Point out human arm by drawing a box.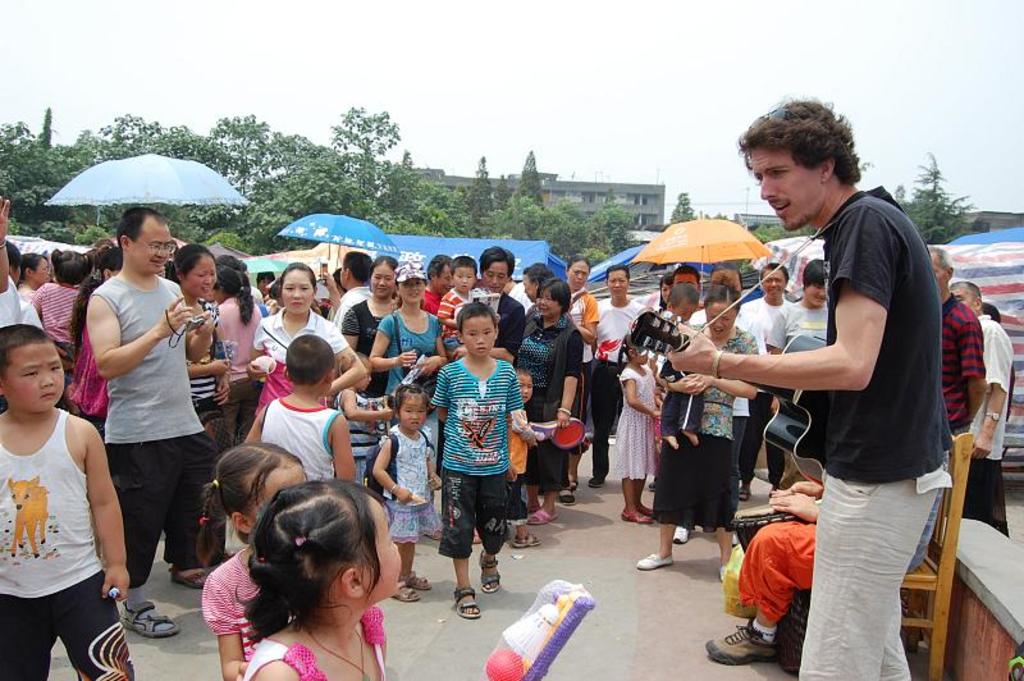
(532,421,552,439).
